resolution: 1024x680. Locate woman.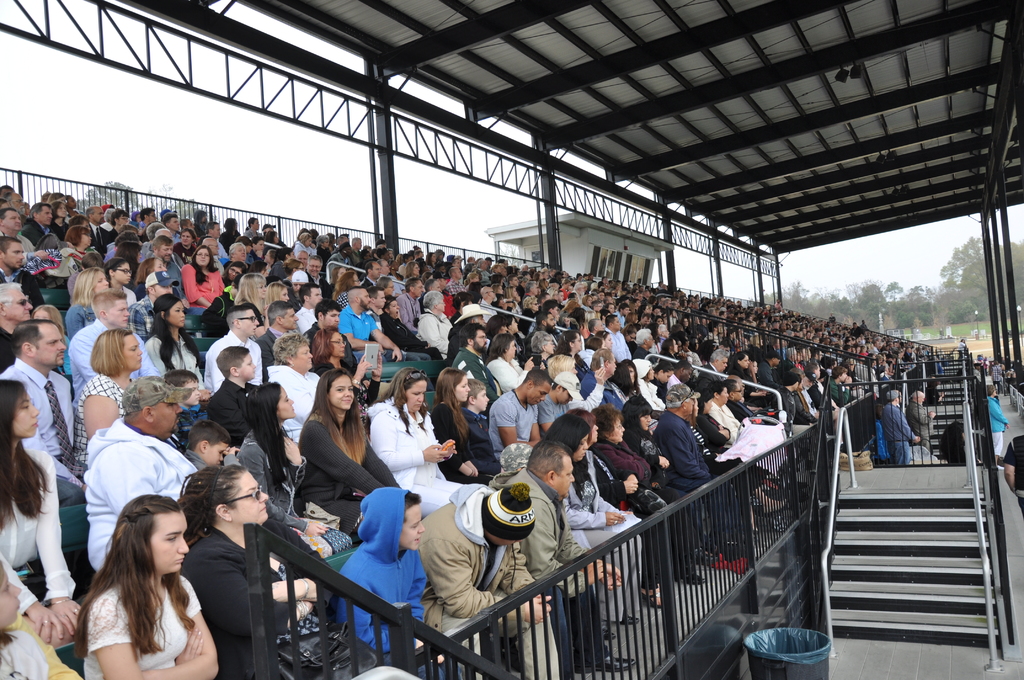
bbox=(263, 325, 328, 445).
